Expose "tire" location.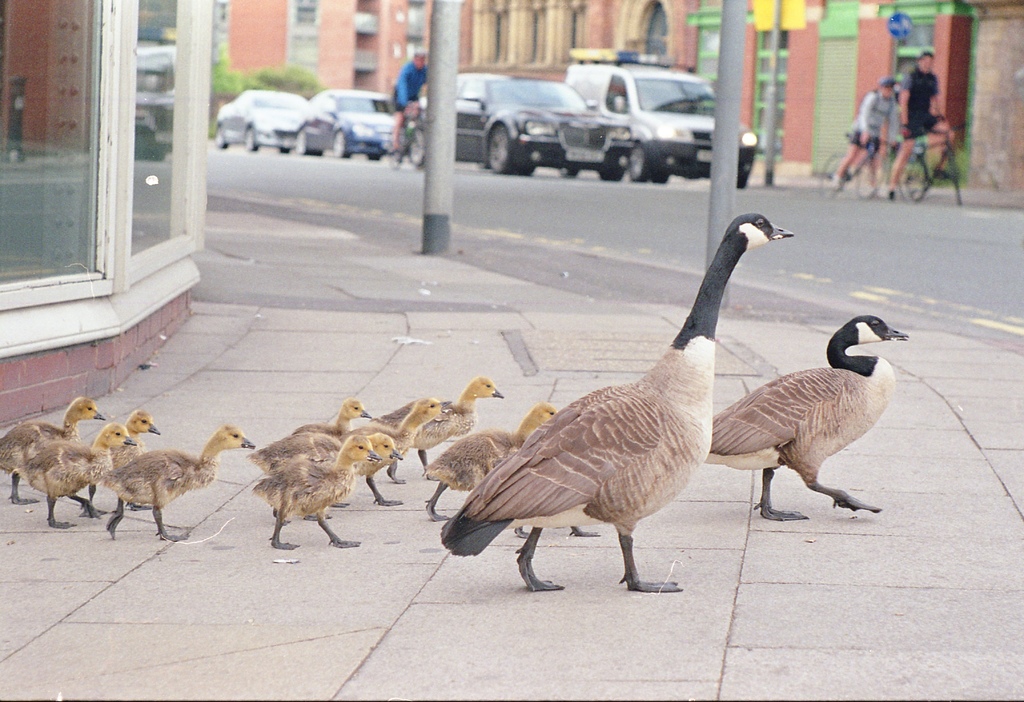
Exposed at [366,154,380,160].
